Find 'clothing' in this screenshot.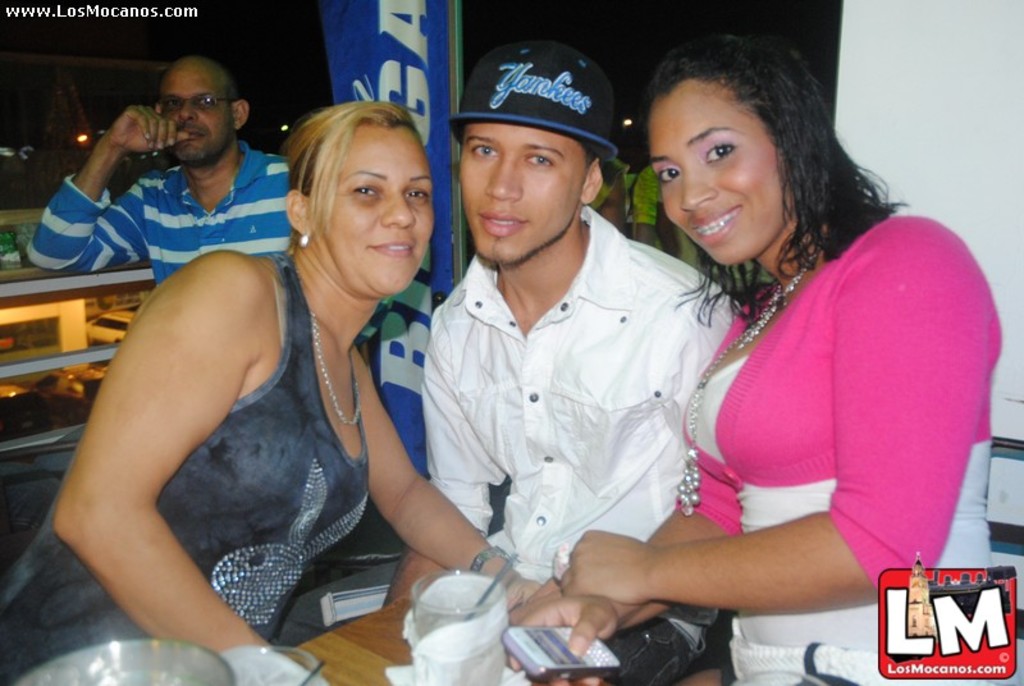
The bounding box for 'clothing' is 0,250,374,685.
